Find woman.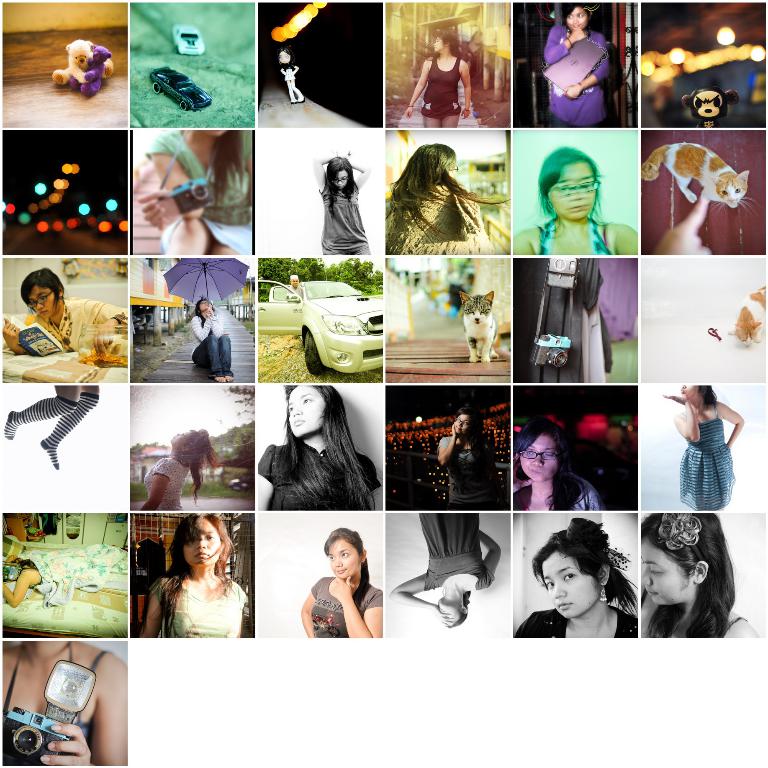
locate(192, 296, 237, 384).
